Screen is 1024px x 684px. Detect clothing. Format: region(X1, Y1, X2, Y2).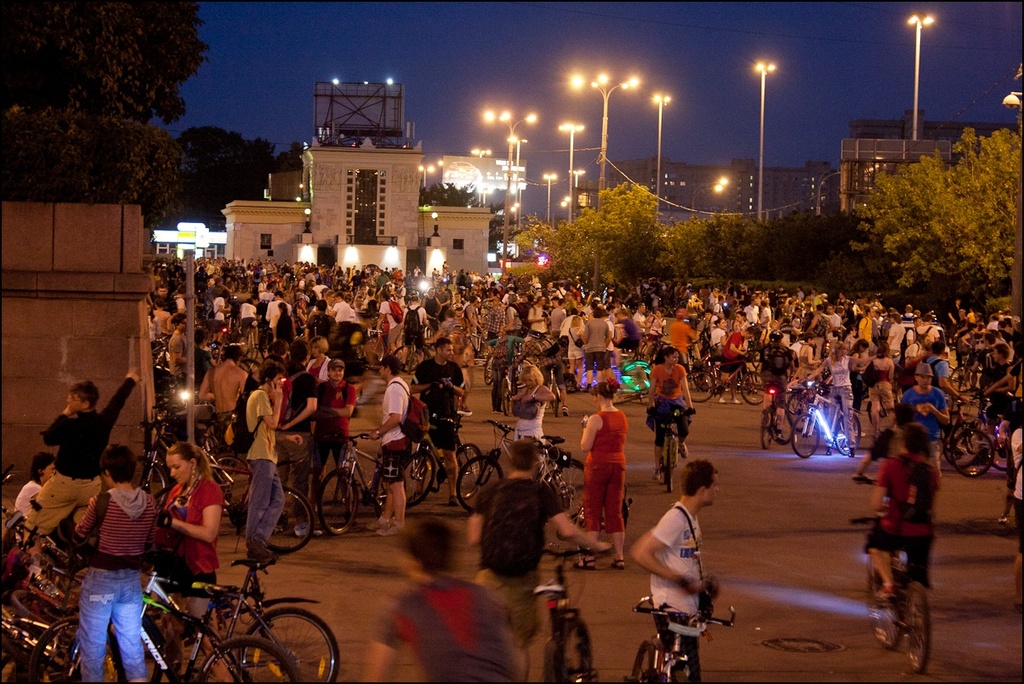
region(321, 379, 353, 466).
